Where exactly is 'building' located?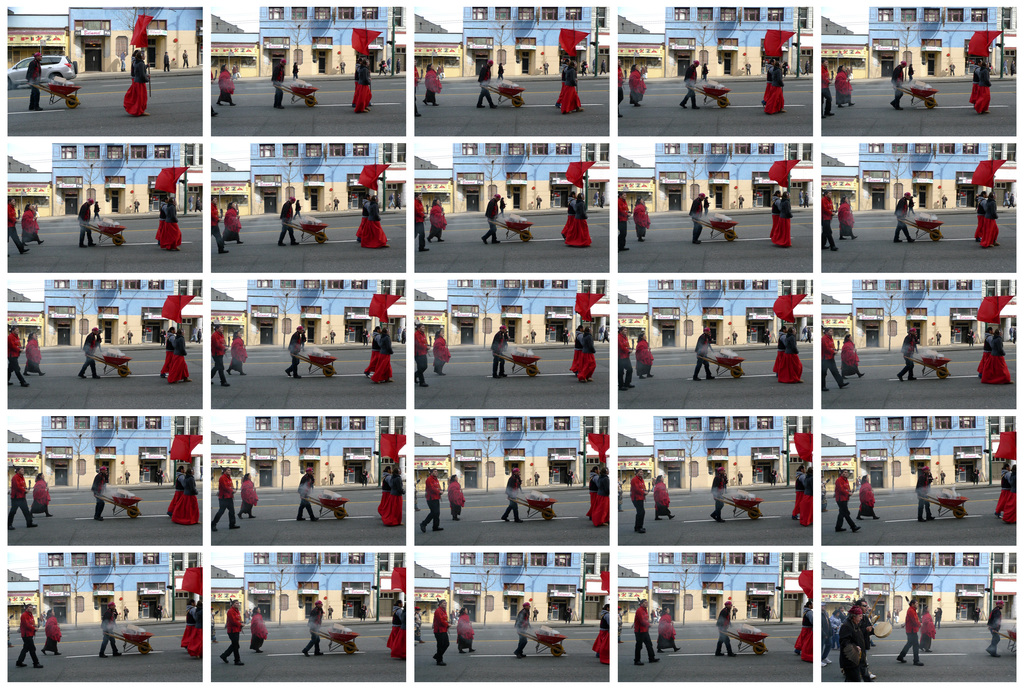
Its bounding box is {"x1": 620, "y1": 143, "x2": 815, "y2": 209}.
